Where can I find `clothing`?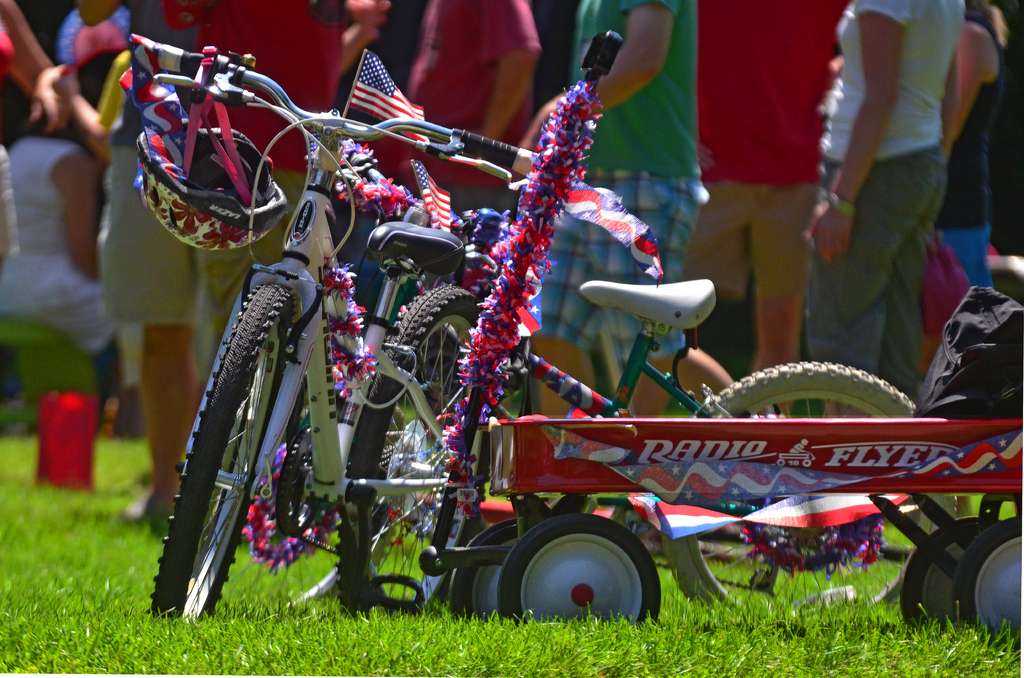
You can find it at (52,0,132,74).
